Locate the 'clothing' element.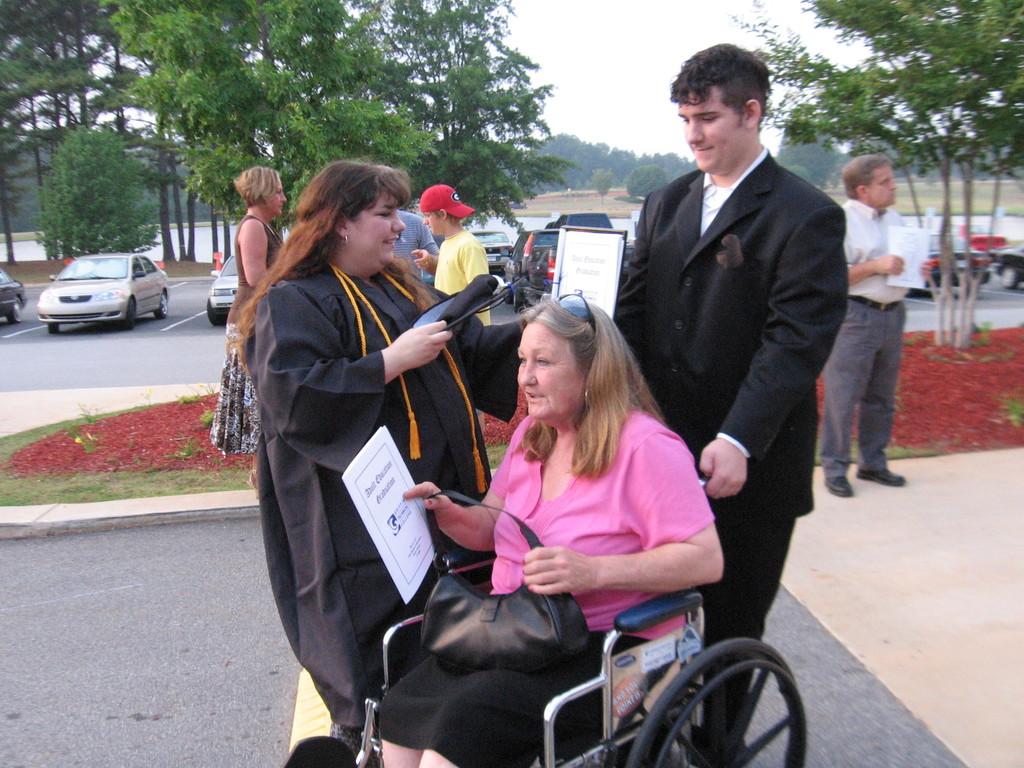
Element bbox: box(390, 209, 438, 280).
